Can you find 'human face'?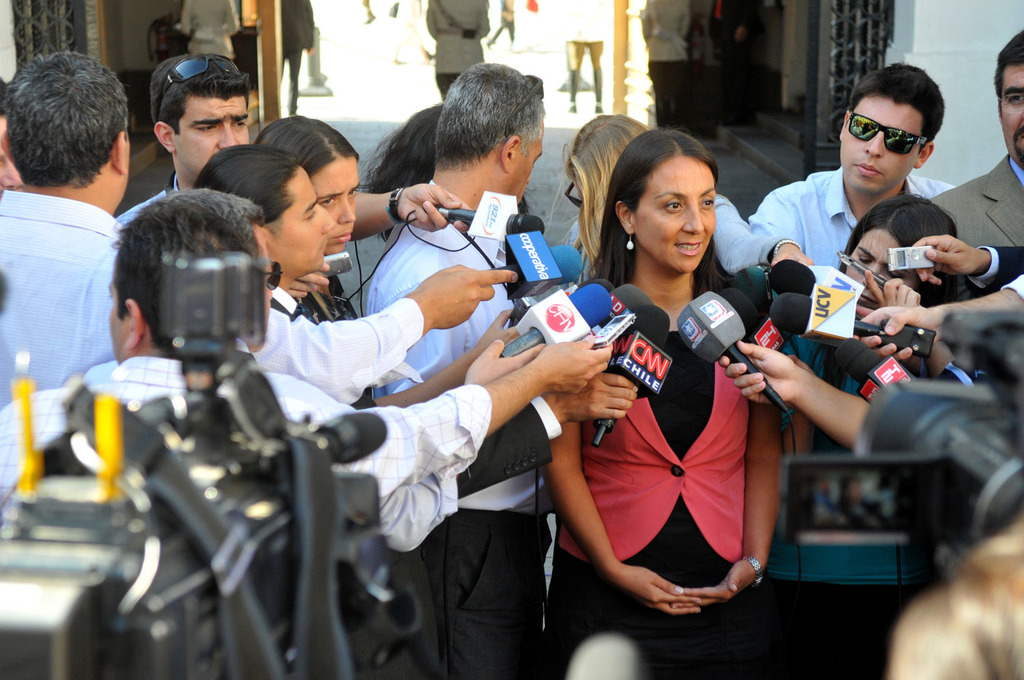
Yes, bounding box: (x1=311, y1=155, x2=362, y2=248).
